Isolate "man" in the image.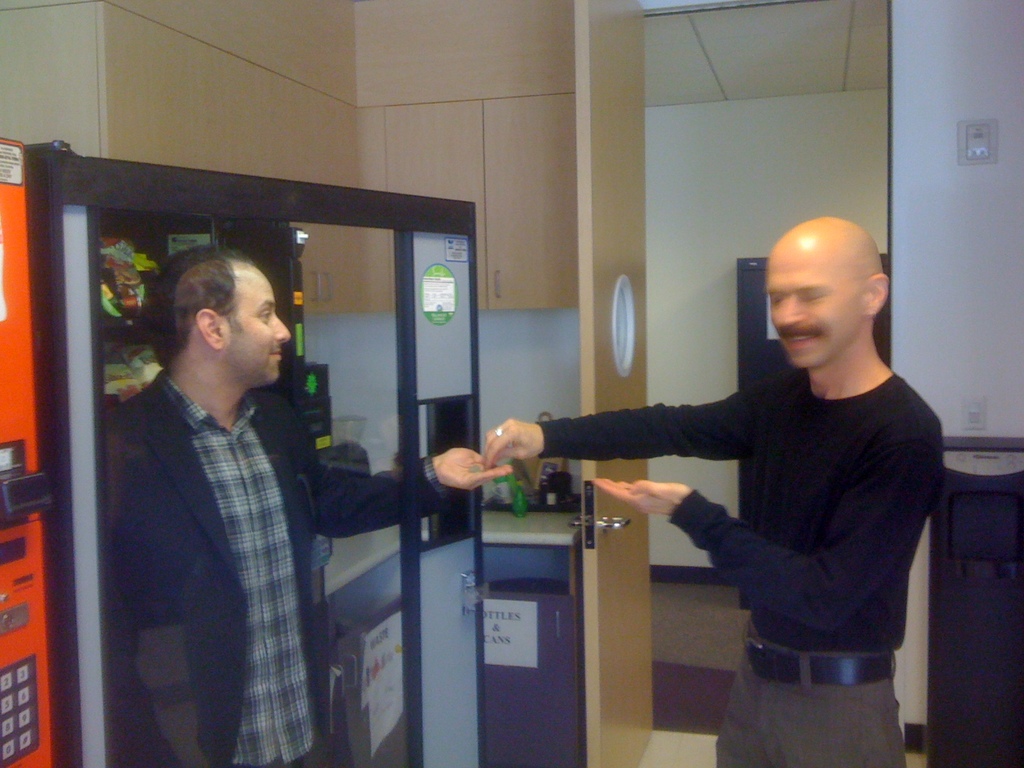
Isolated region: Rect(111, 246, 519, 761).
